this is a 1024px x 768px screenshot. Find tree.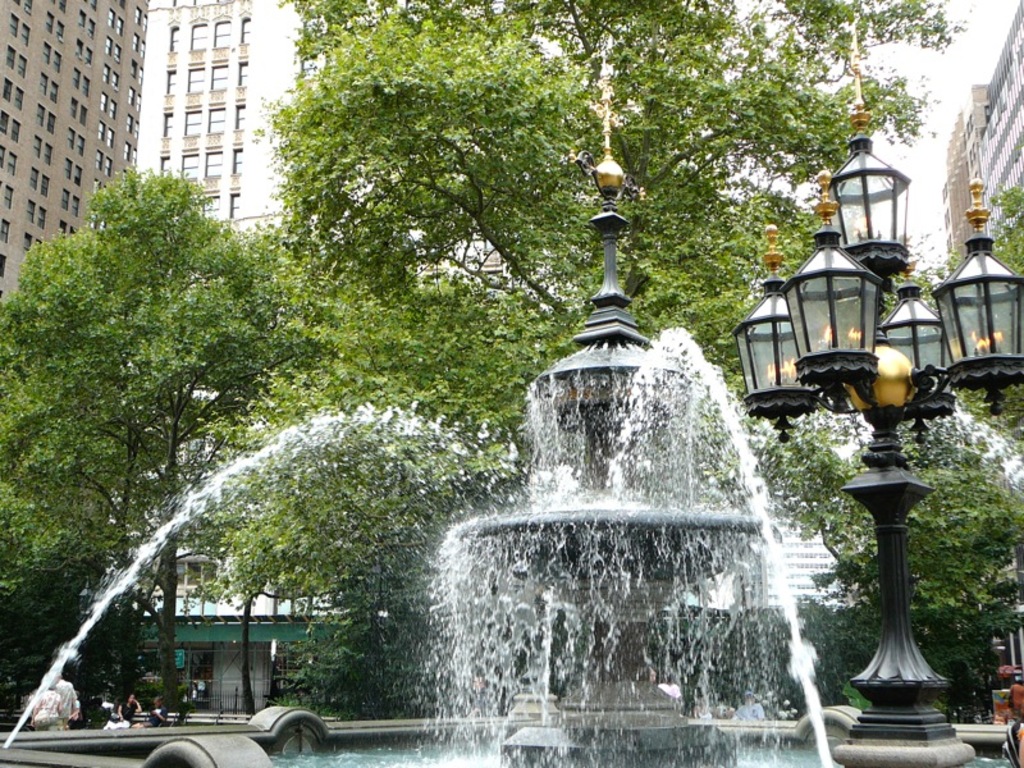
Bounding box: bbox=[269, 0, 964, 500].
